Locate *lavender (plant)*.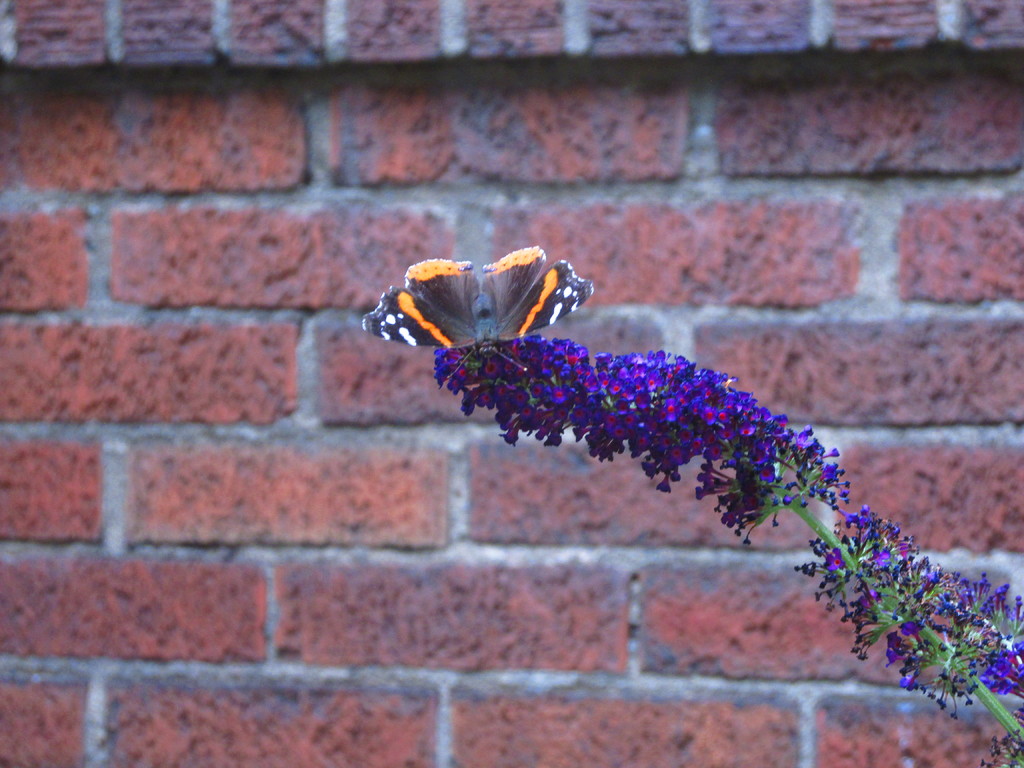
Bounding box: (left=435, top=330, right=1023, bottom=718).
